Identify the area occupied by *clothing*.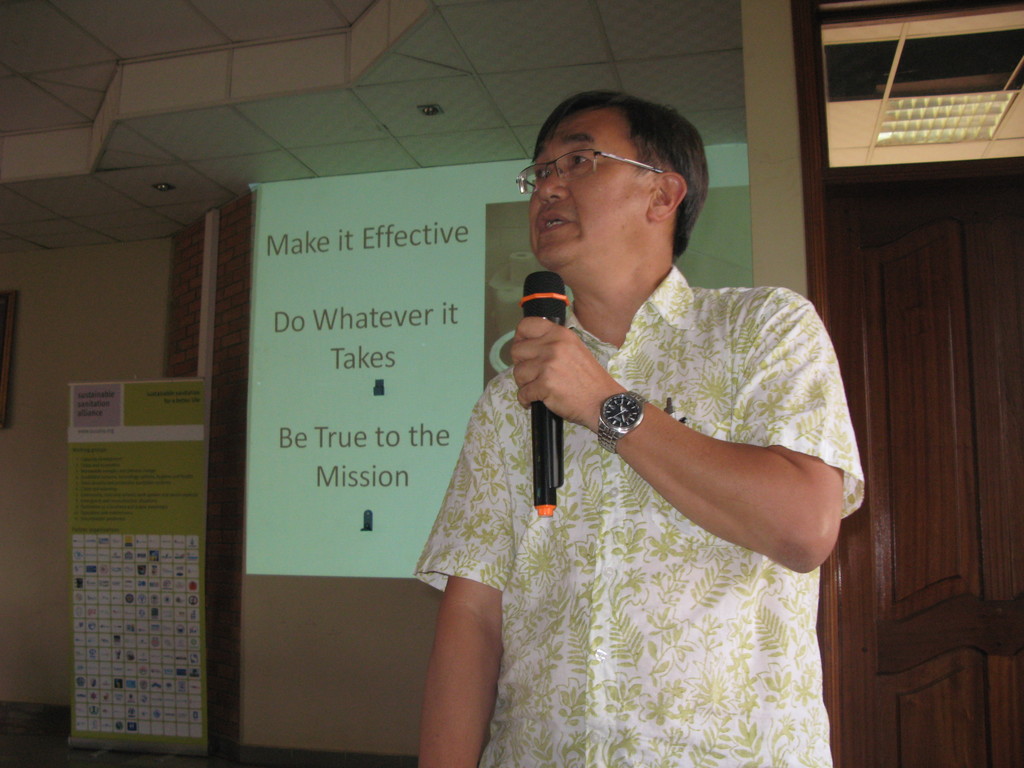
Area: l=392, t=154, r=842, b=765.
